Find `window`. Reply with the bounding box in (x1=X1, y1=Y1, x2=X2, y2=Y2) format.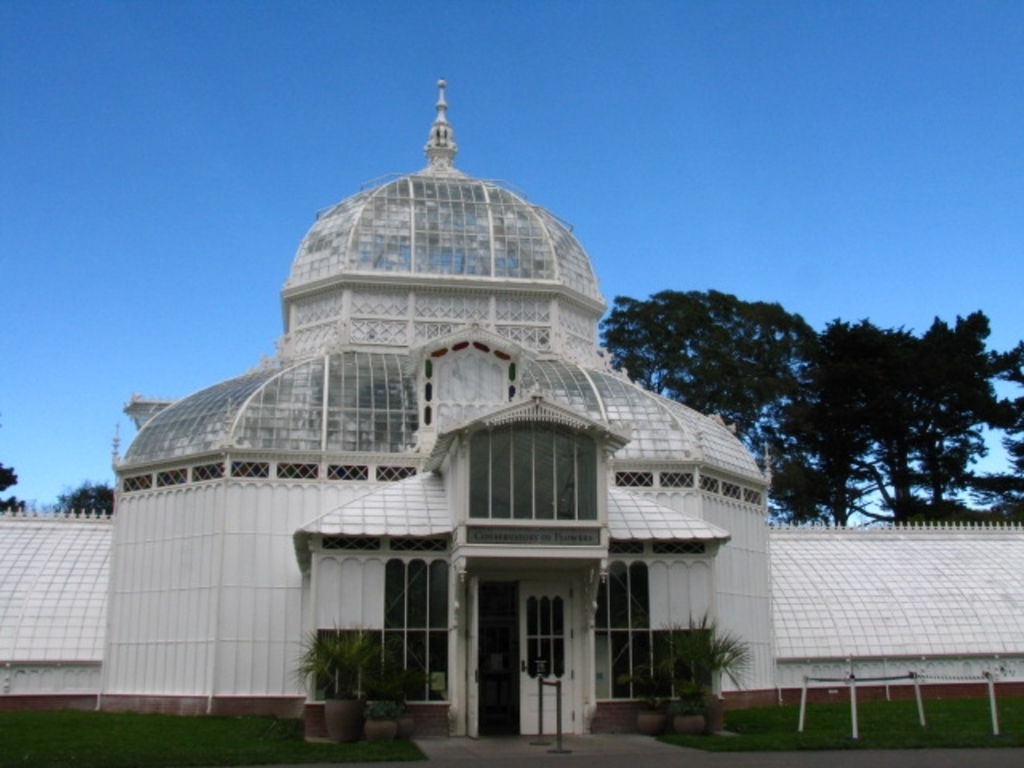
(x1=592, y1=562, x2=654, y2=694).
